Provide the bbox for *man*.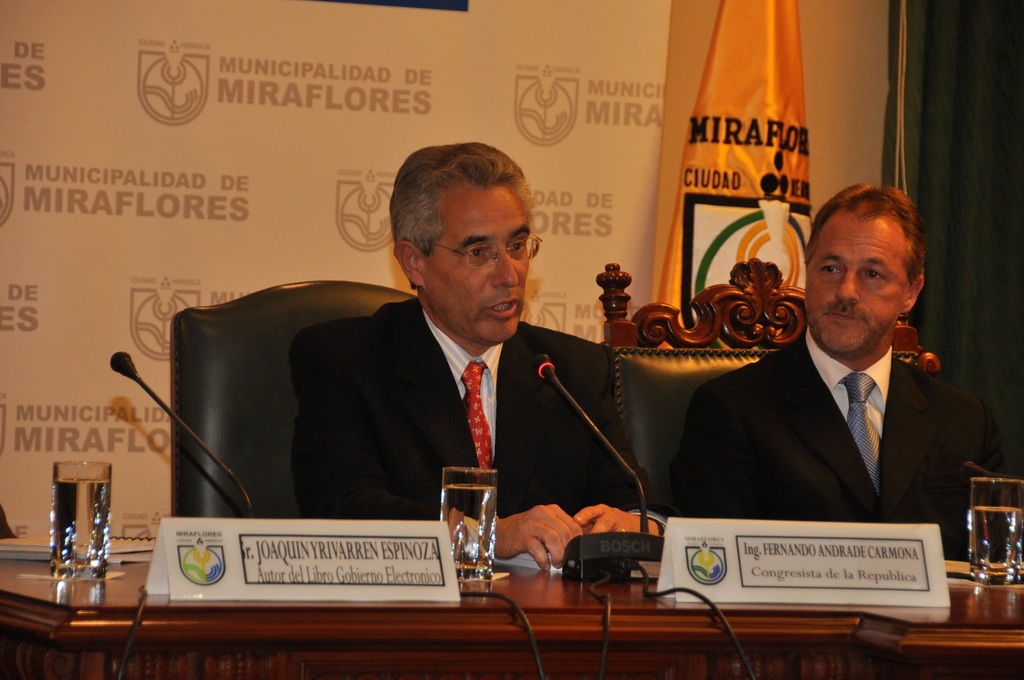
289, 139, 661, 593.
